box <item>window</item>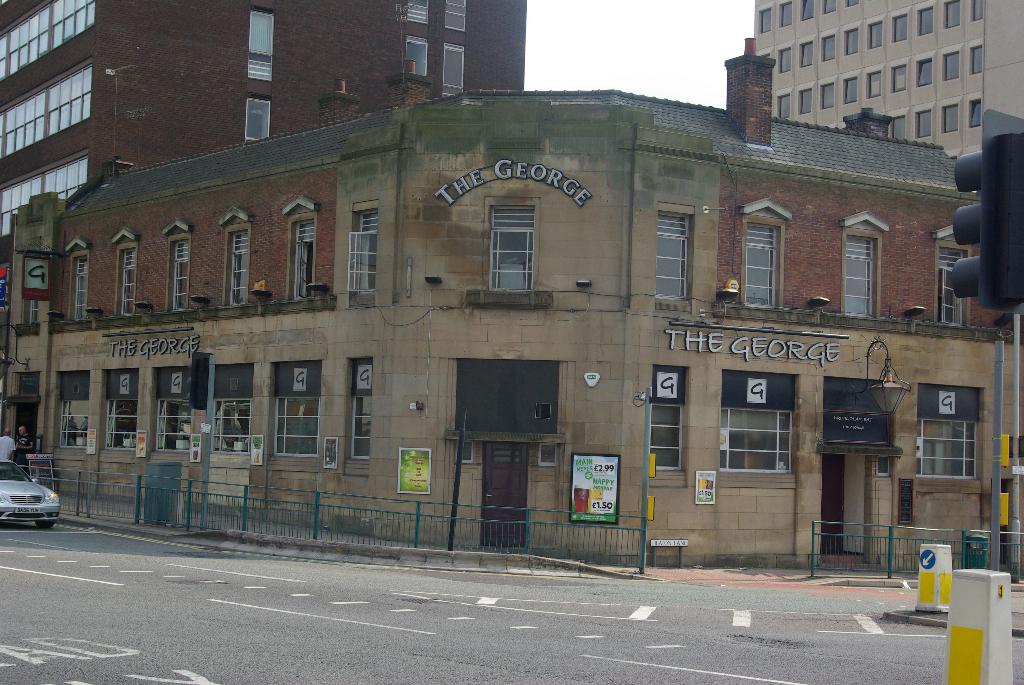
(left=799, top=91, right=814, bottom=116)
